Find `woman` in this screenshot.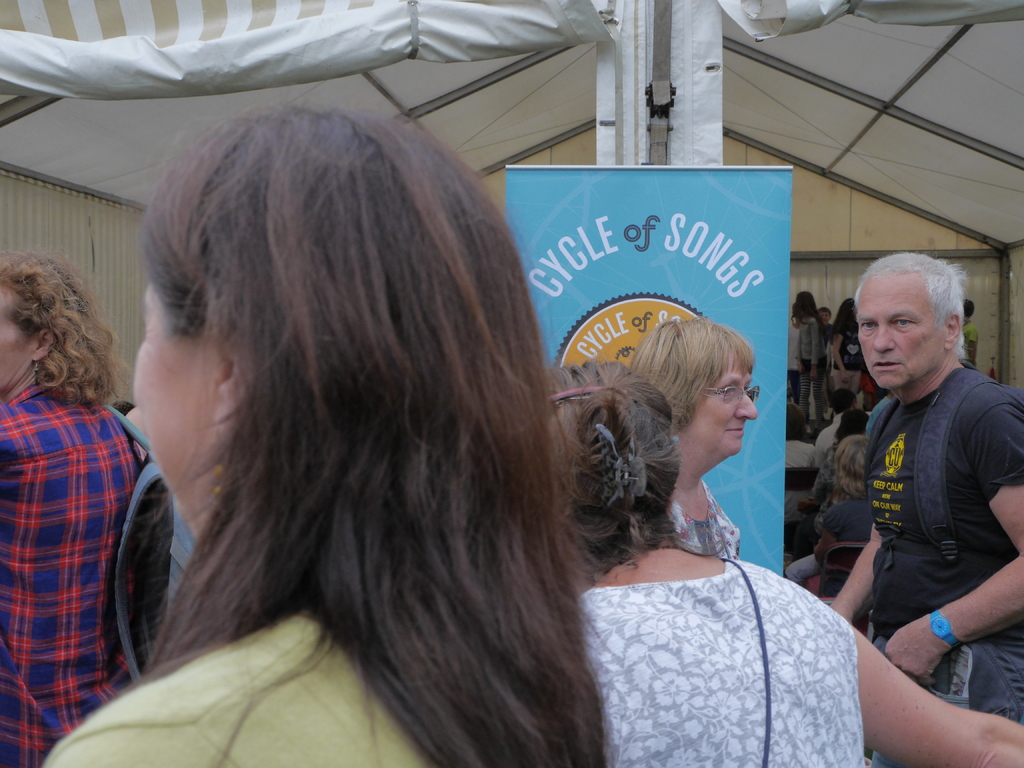
The bounding box for `woman` is <bbox>790, 288, 829, 430</bbox>.
